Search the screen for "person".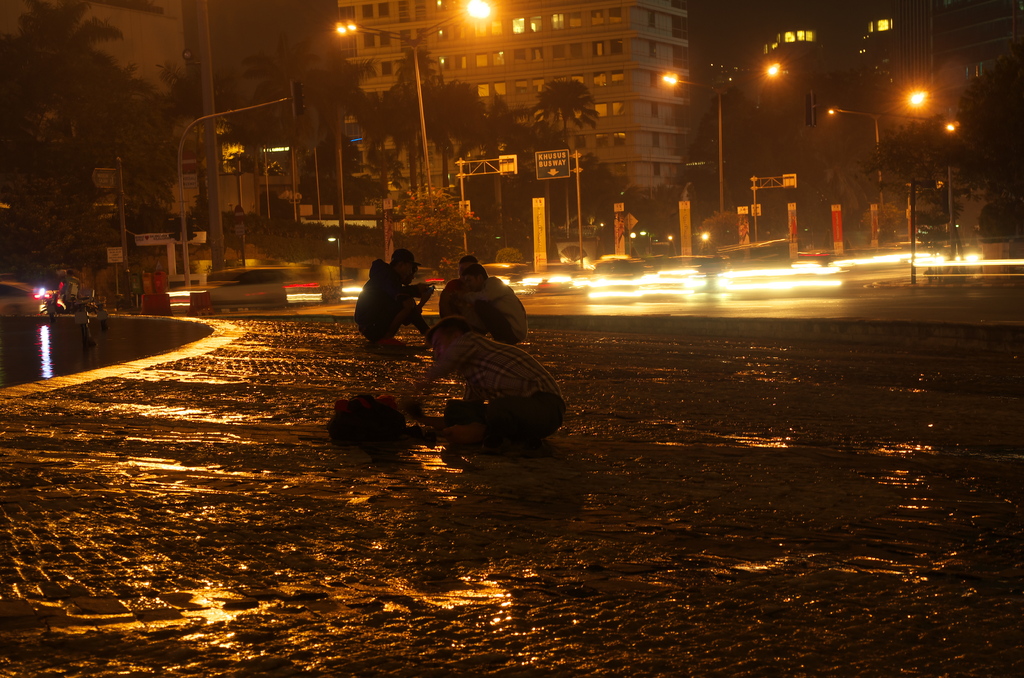
Found at <bbox>441, 255, 478, 328</bbox>.
